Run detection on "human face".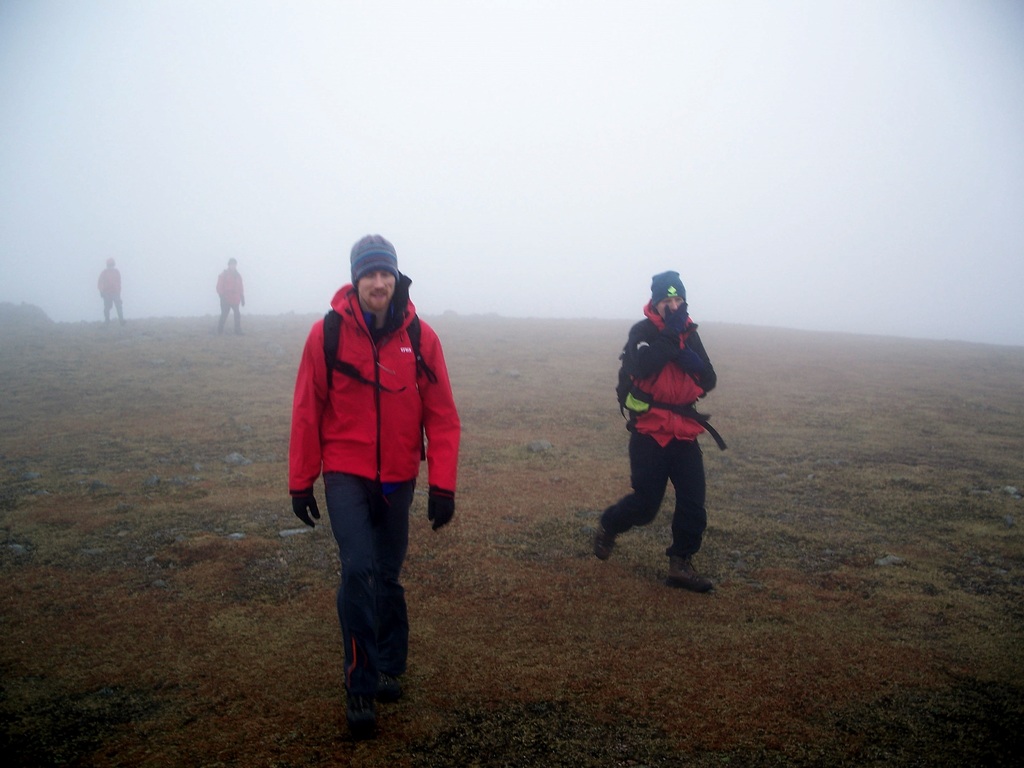
Result: x1=657 y1=292 x2=684 y2=320.
